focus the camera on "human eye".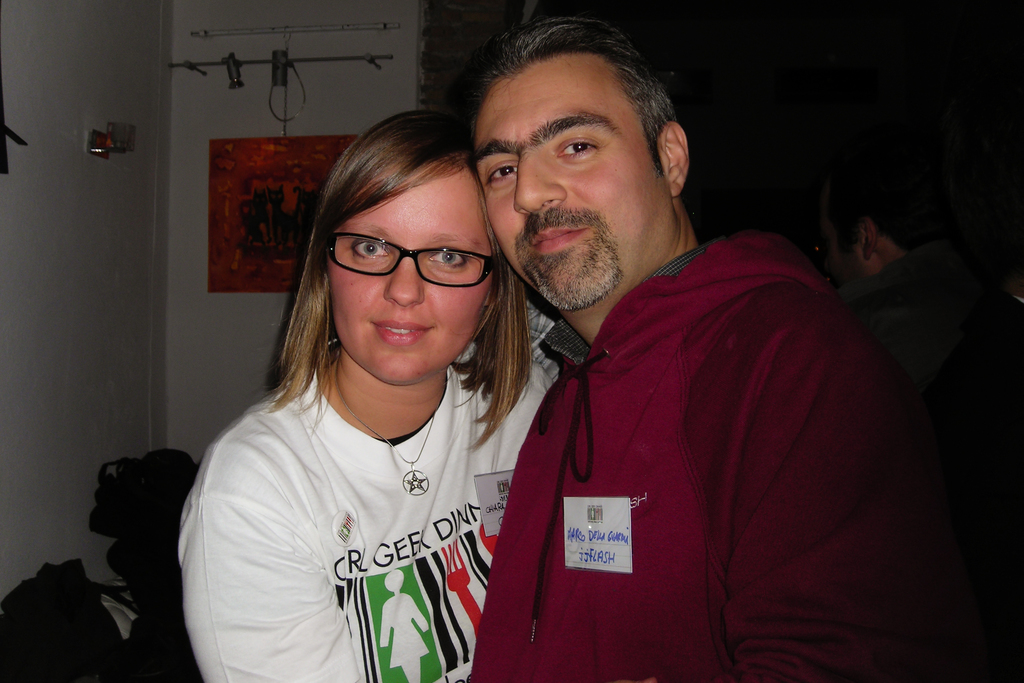
Focus region: <bbox>347, 236, 394, 267</bbox>.
